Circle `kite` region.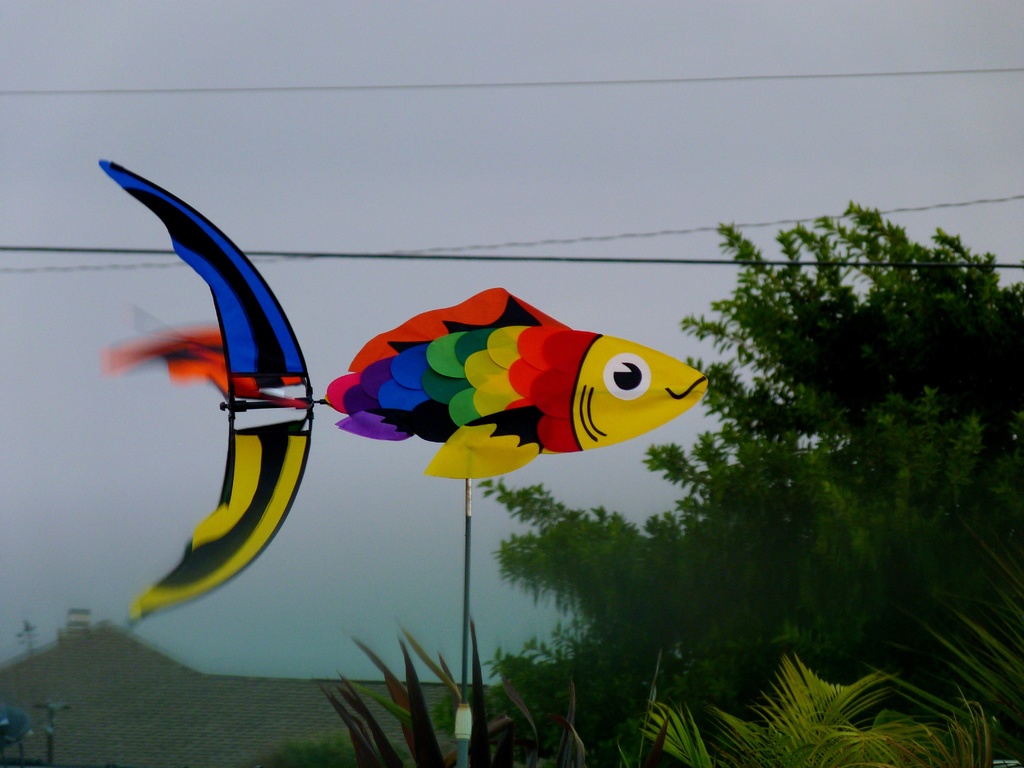
Region: 97/154/714/631.
